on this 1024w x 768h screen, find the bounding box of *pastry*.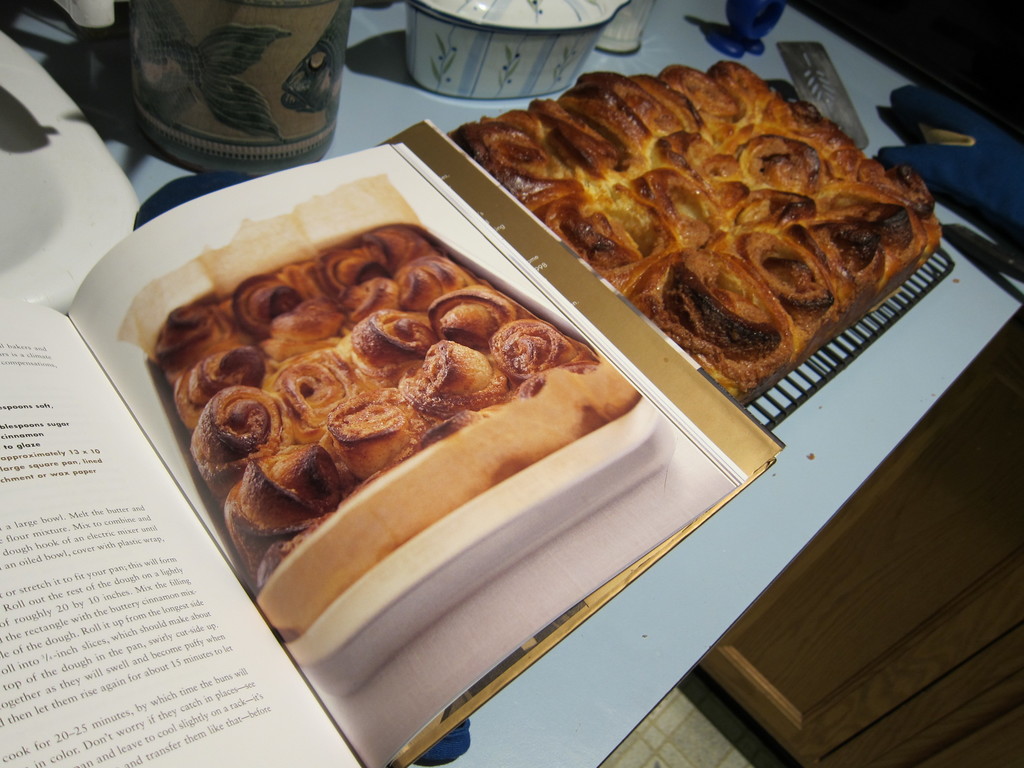
Bounding box: l=131, t=225, r=635, b=580.
